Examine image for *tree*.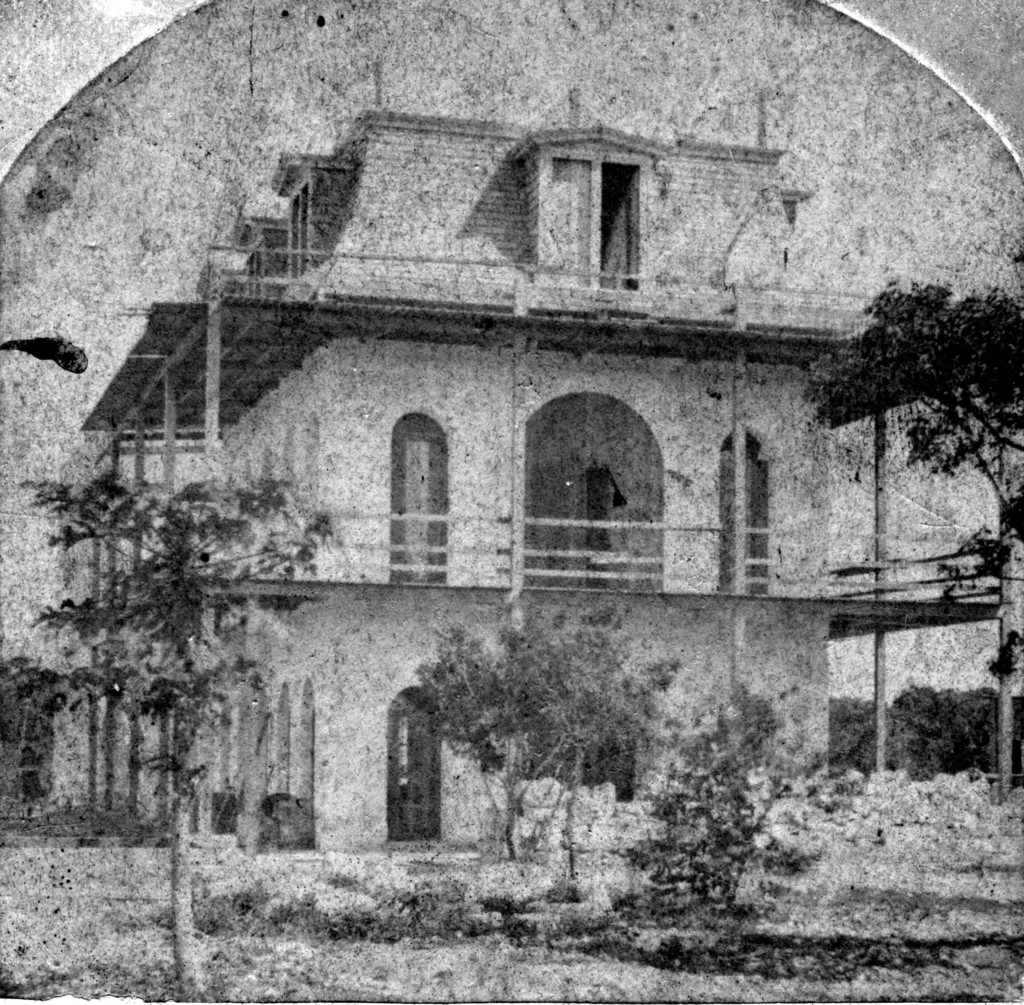
Examination result: (0, 655, 68, 819).
